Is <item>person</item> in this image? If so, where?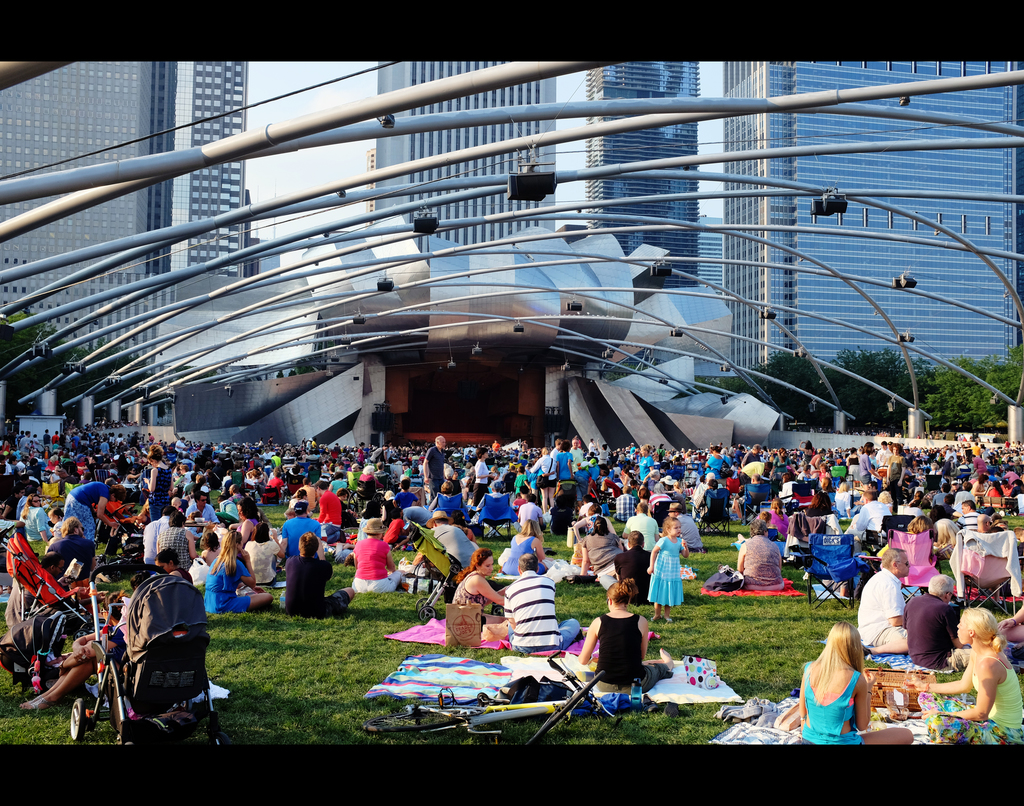
Yes, at box=[735, 518, 784, 595].
